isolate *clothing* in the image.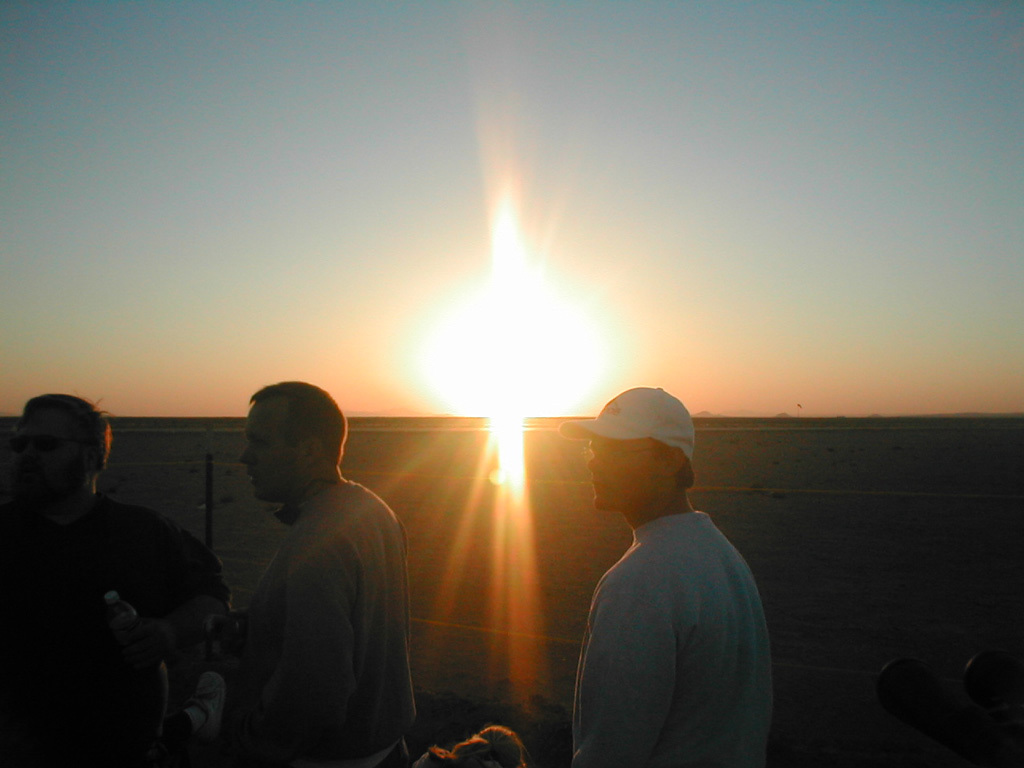
Isolated region: (0, 494, 230, 767).
